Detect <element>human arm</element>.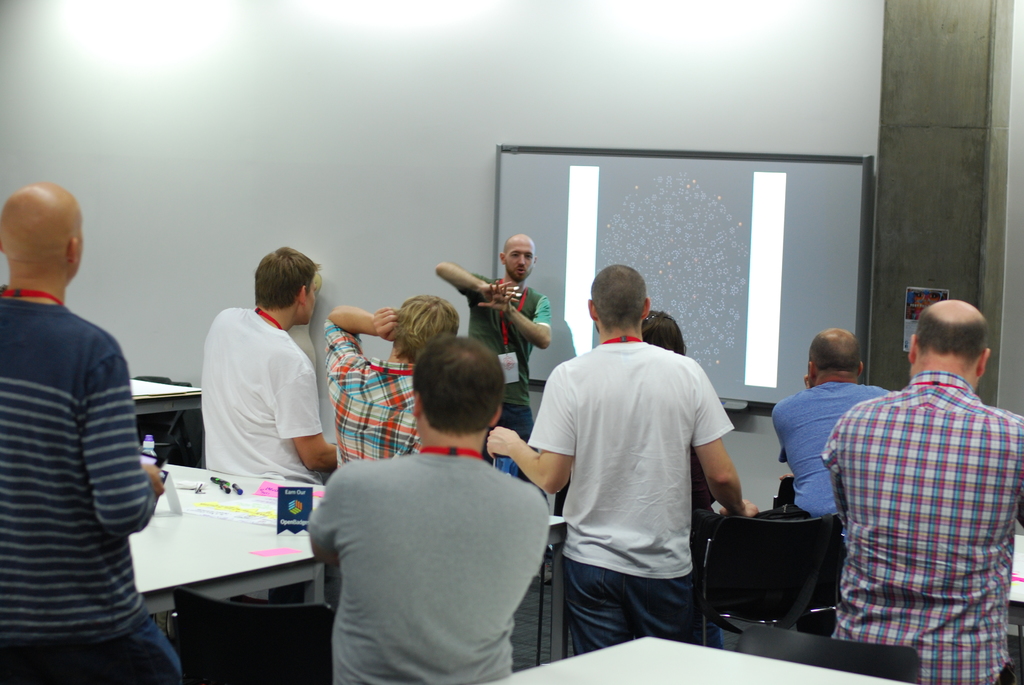
Detected at bbox(692, 367, 762, 520).
